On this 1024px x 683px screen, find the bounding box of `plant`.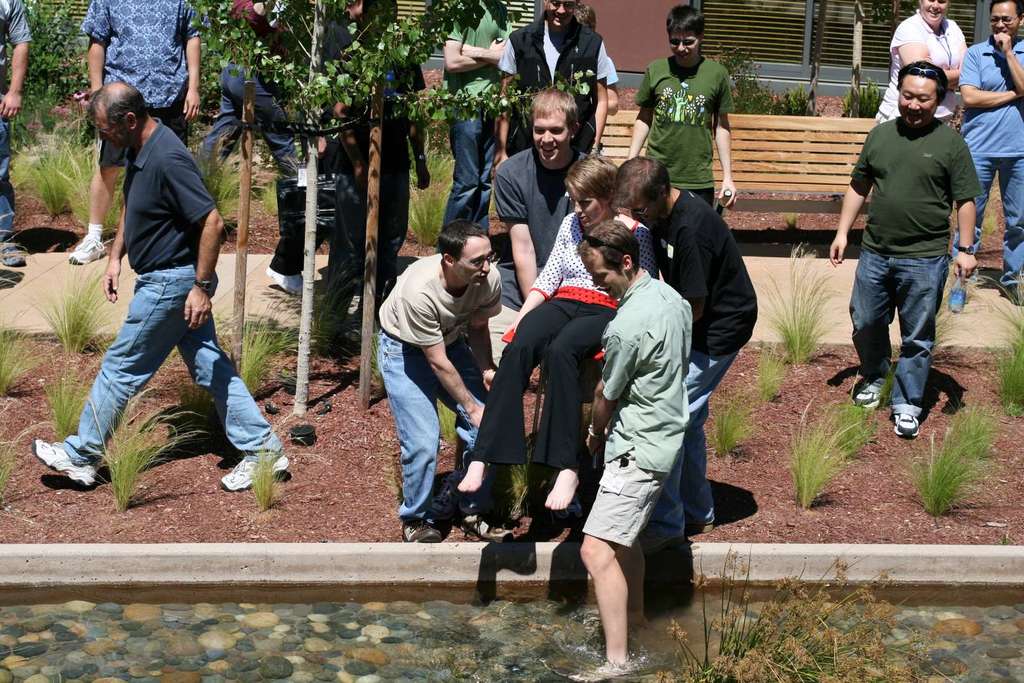
Bounding box: <region>69, 383, 204, 508</region>.
